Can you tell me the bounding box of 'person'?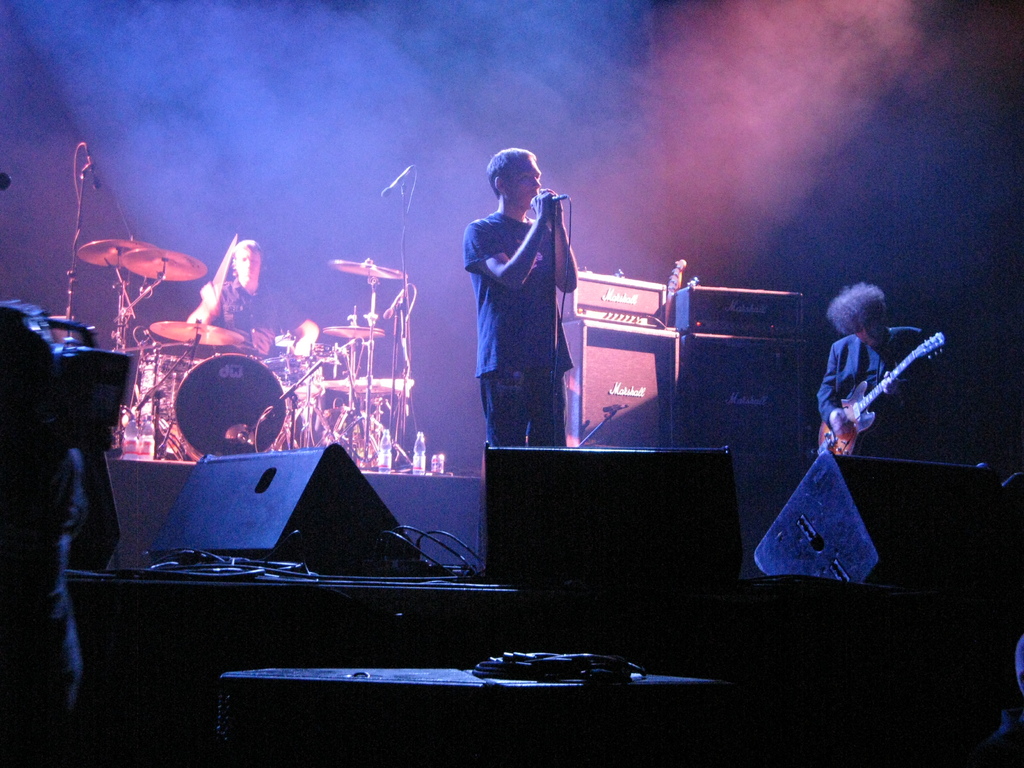
0 298 120 767.
